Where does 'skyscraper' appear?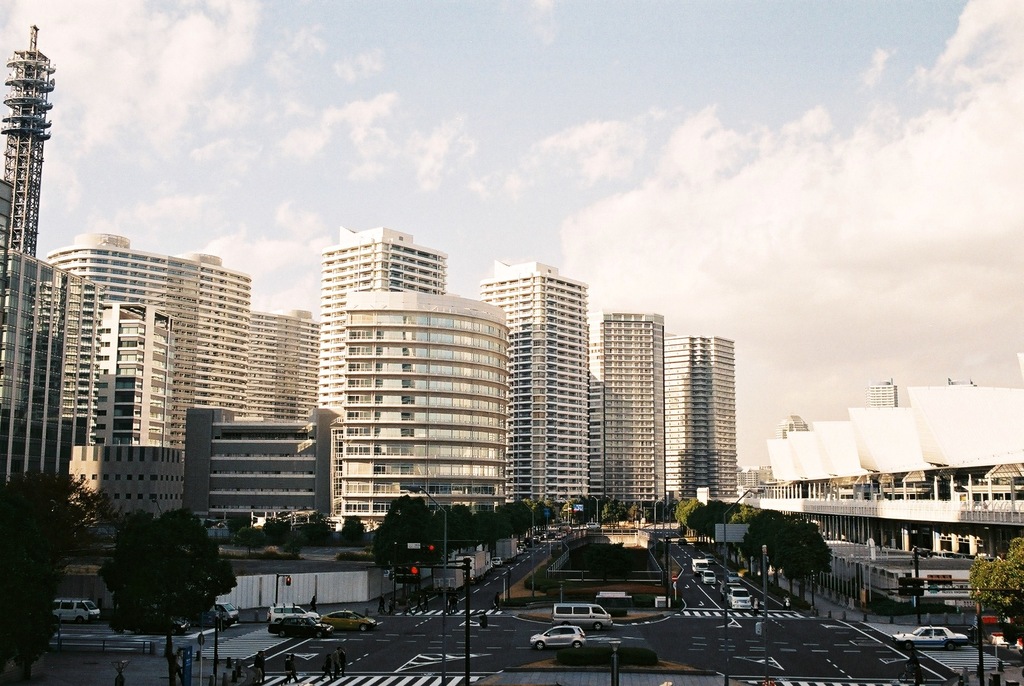
Appears at BBox(319, 221, 443, 414).
